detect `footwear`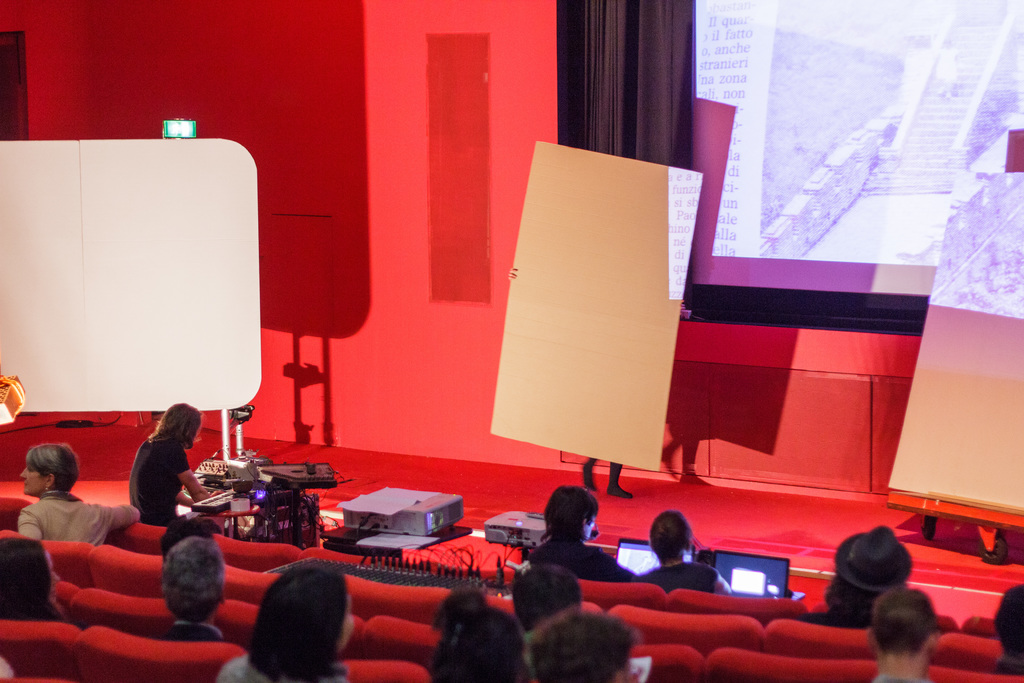
925 529 932 538
